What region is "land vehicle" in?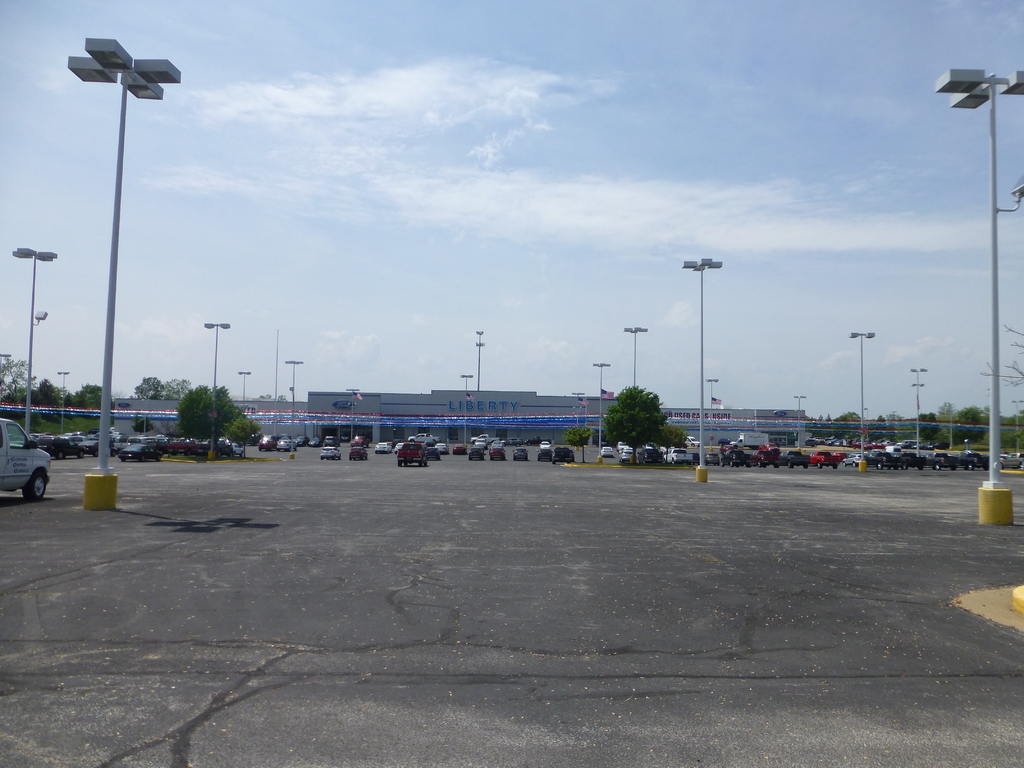
{"left": 351, "top": 448, "right": 365, "bottom": 458}.
